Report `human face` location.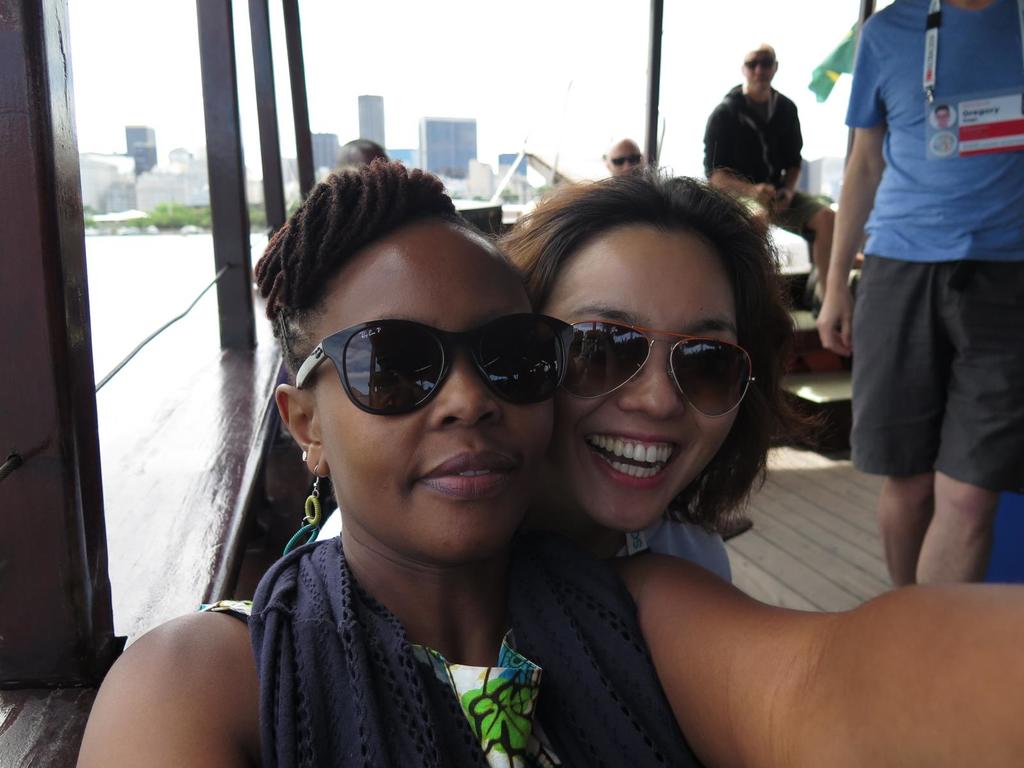
Report: 314:239:552:557.
